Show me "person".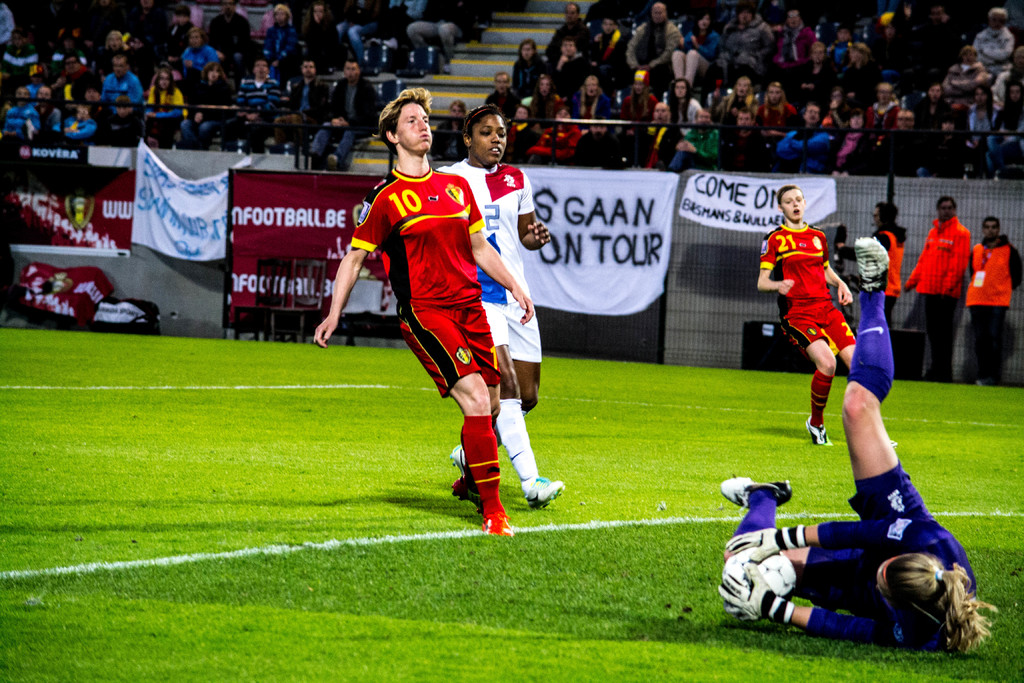
"person" is here: bbox=(942, 48, 983, 92).
